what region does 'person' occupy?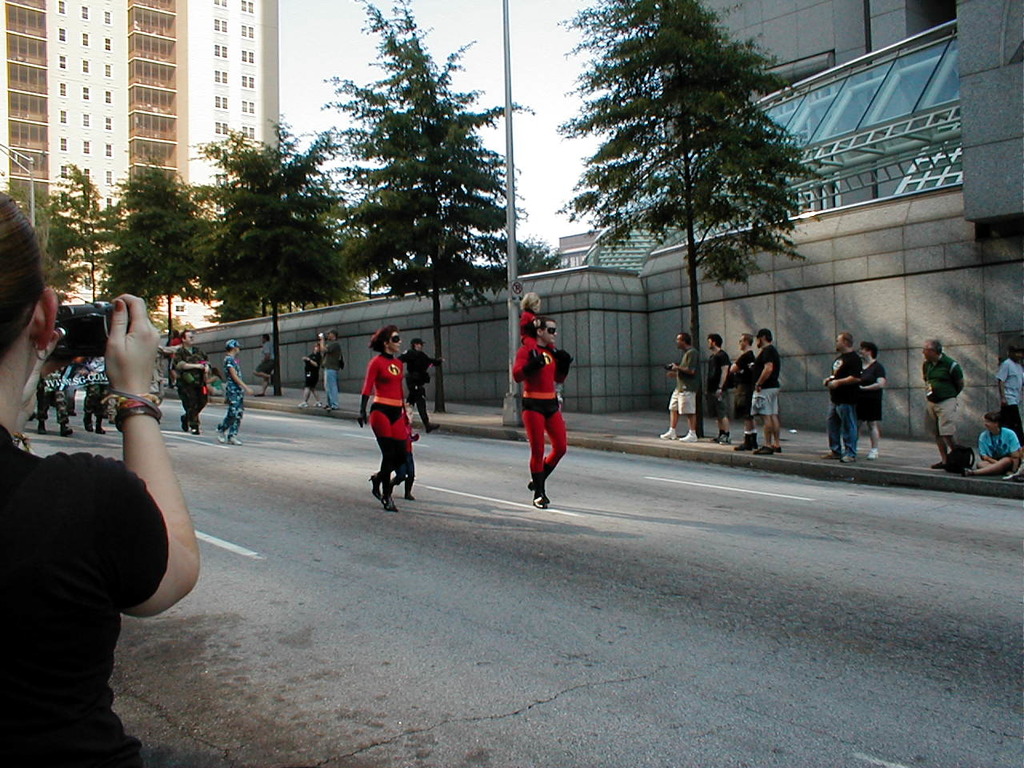
[966, 406, 1023, 476].
